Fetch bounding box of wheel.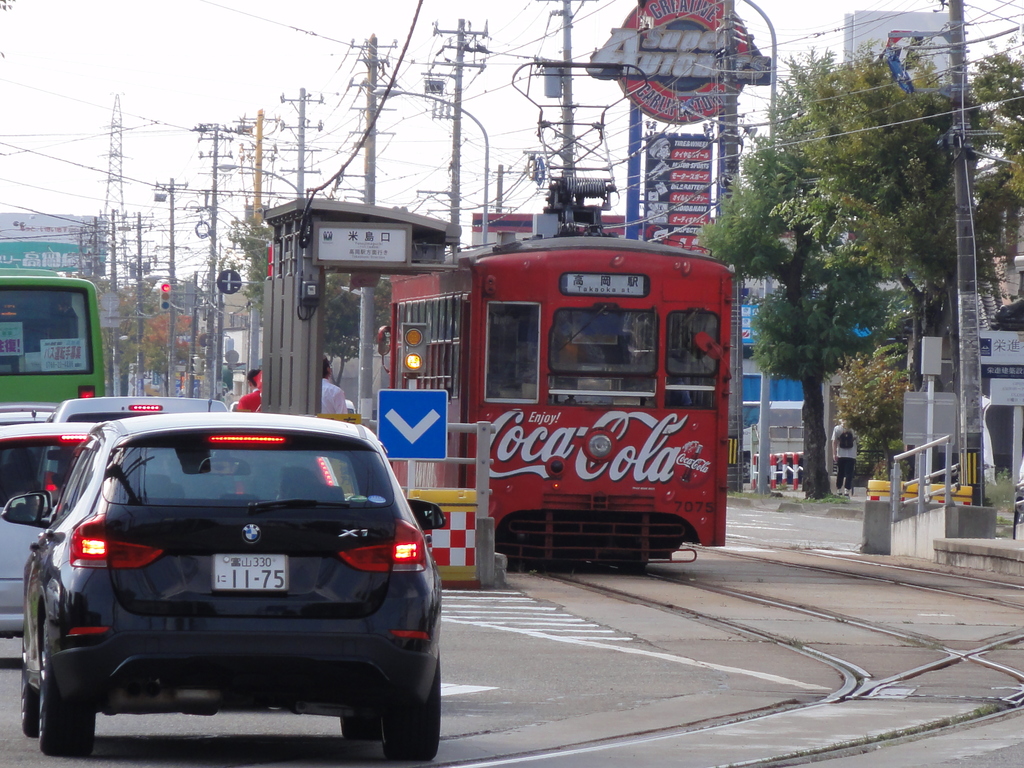
Bbox: crop(19, 678, 39, 739).
